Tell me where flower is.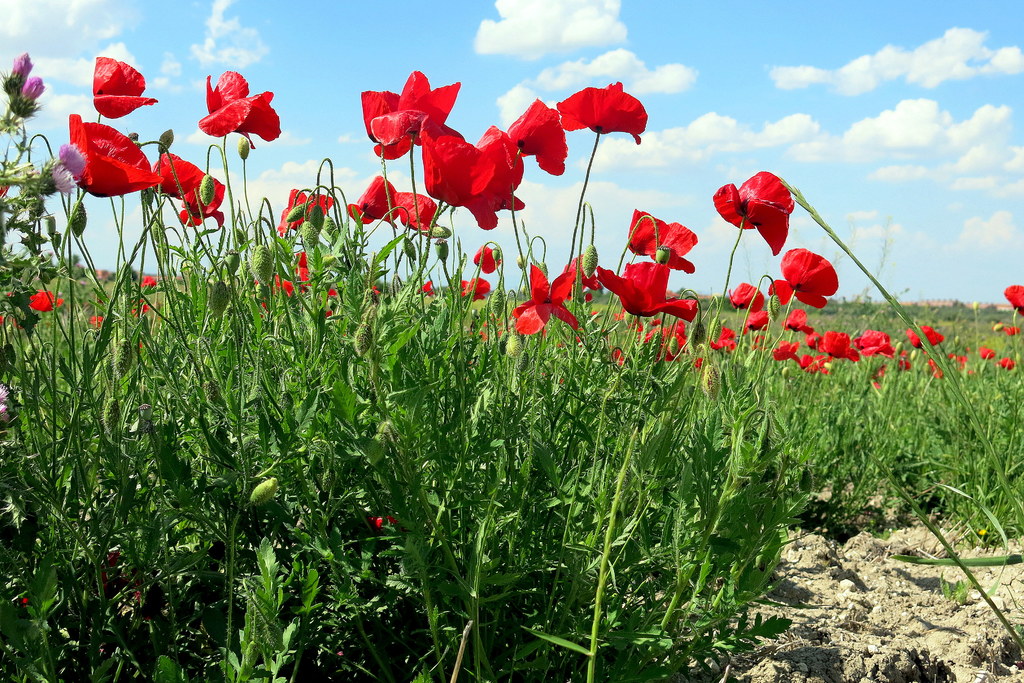
flower is at 770,340,799,360.
